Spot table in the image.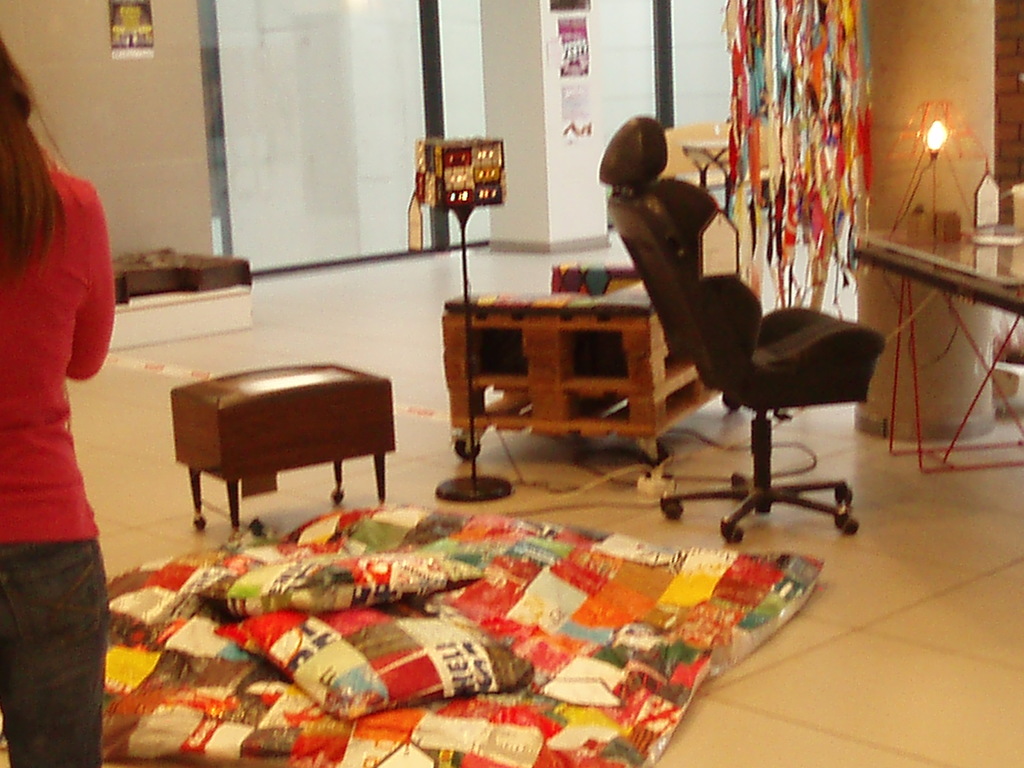
table found at region(851, 216, 1023, 471).
